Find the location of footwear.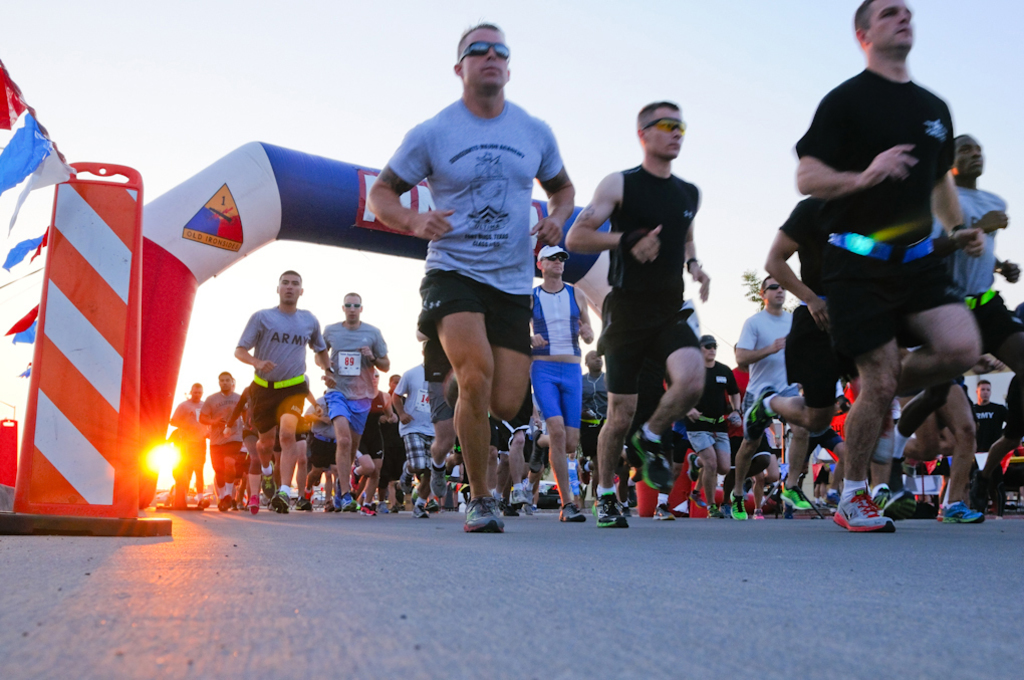
Location: left=359, top=503, right=377, bottom=519.
